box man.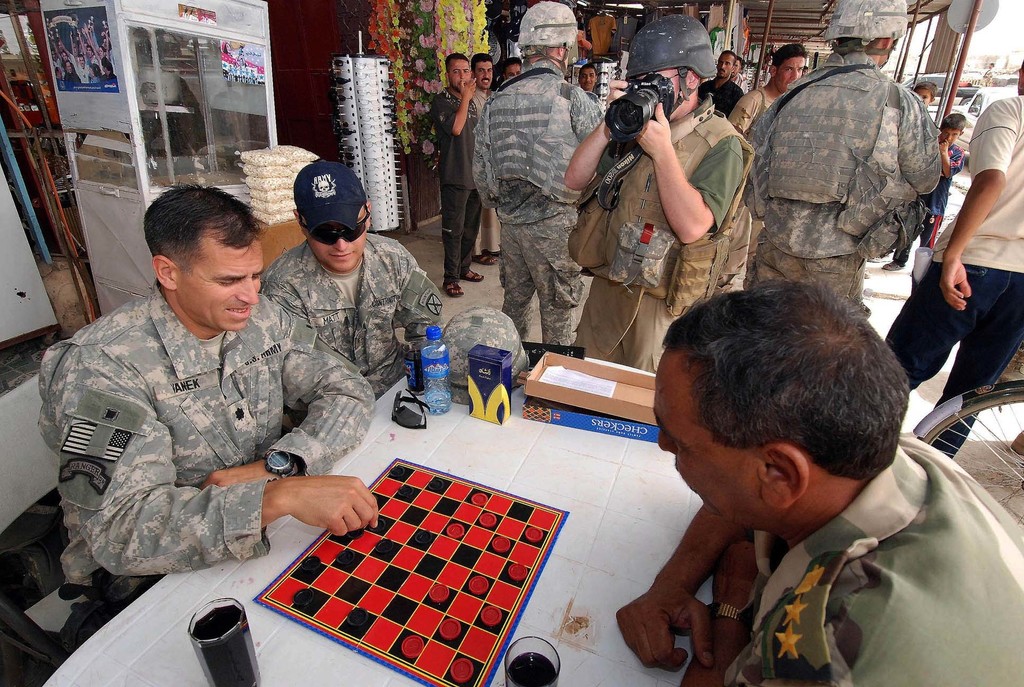
bbox=[467, 0, 607, 362].
